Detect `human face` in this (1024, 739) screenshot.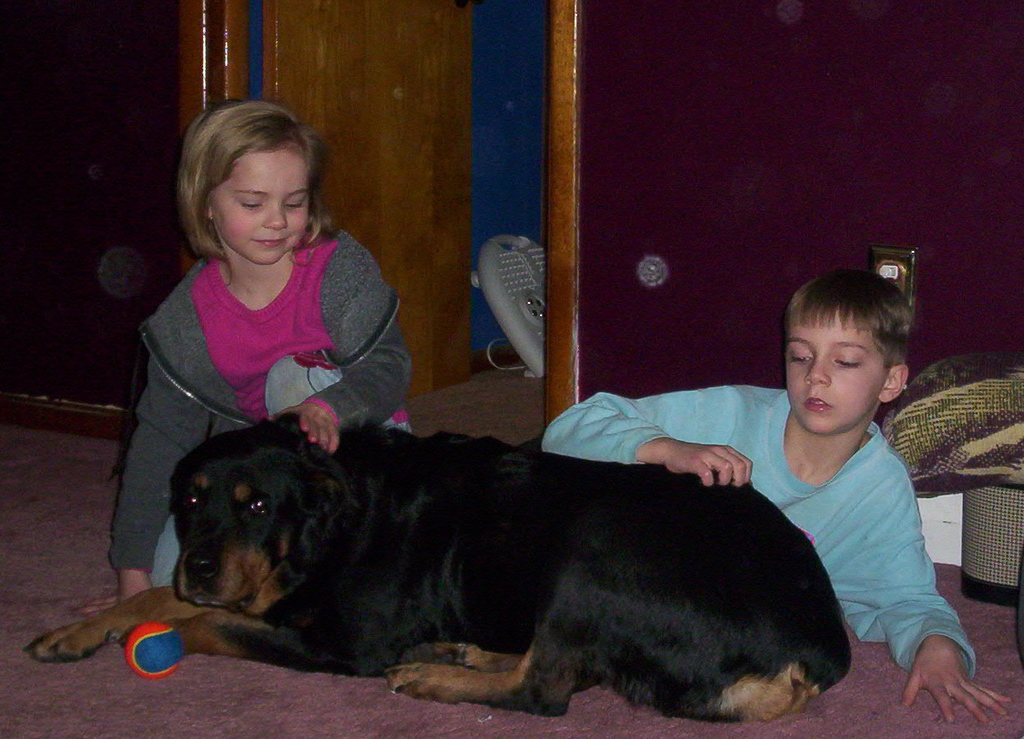
Detection: <box>213,150,308,262</box>.
